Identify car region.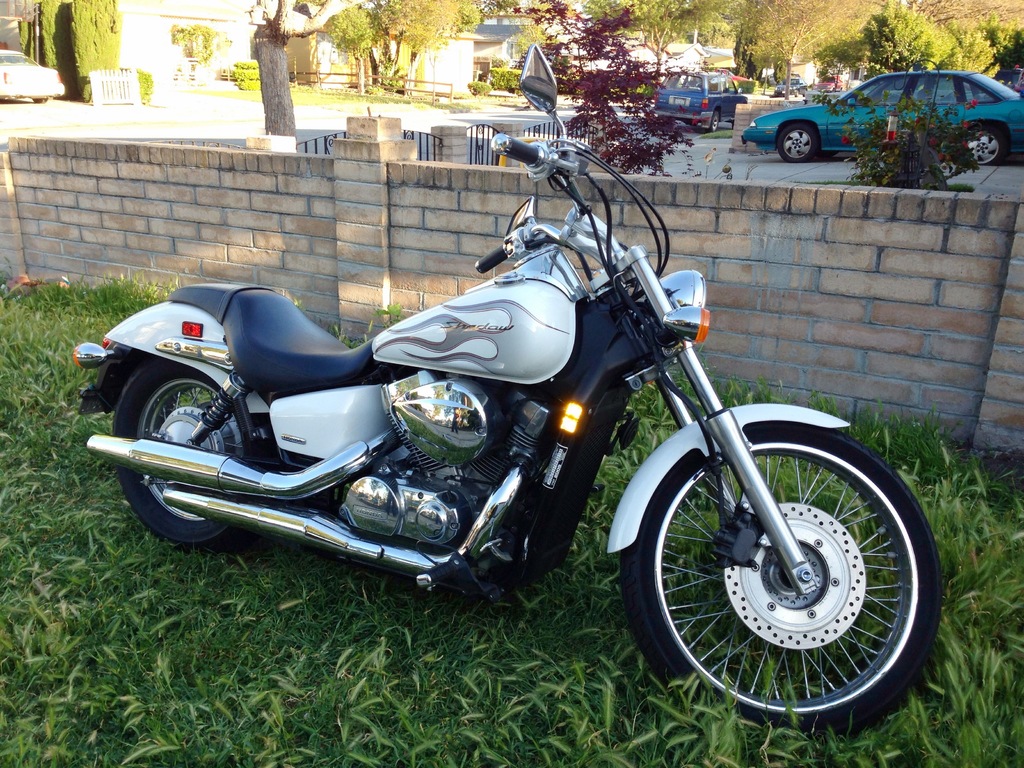
Region: 740,71,1023,164.
